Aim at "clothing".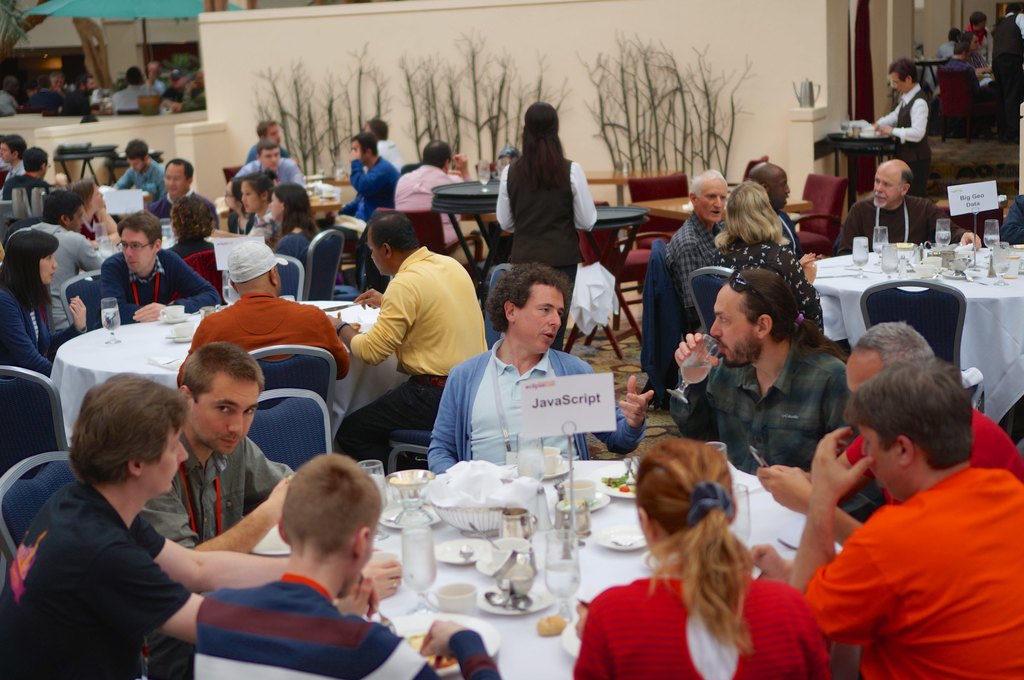
Aimed at (left=61, top=93, right=89, bottom=114).
